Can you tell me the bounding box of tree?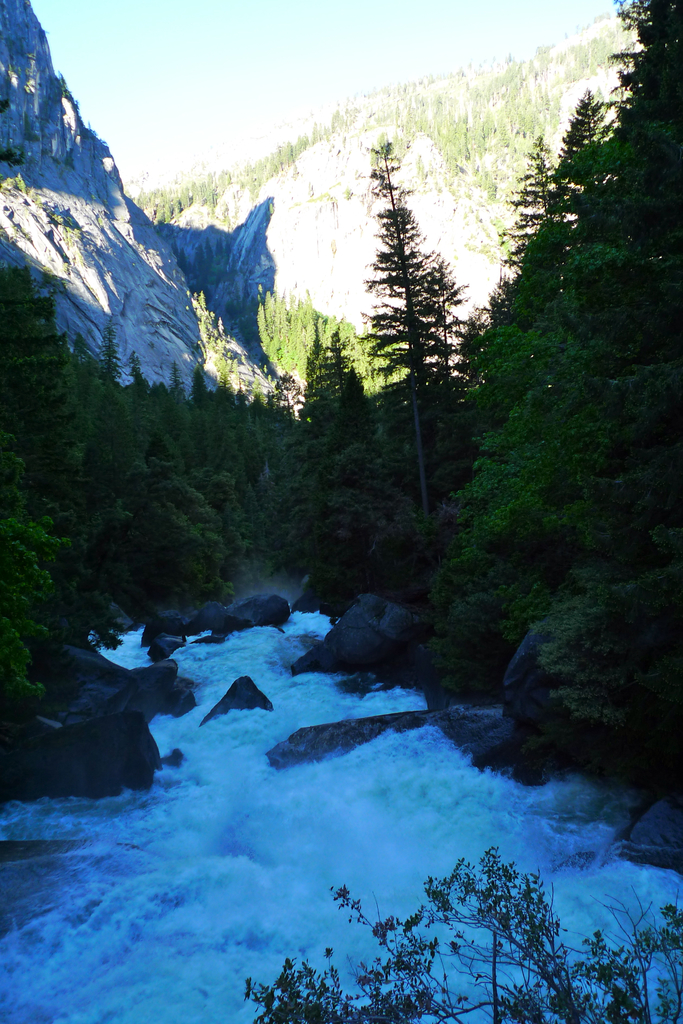
{"x1": 349, "y1": 132, "x2": 484, "y2": 500}.
